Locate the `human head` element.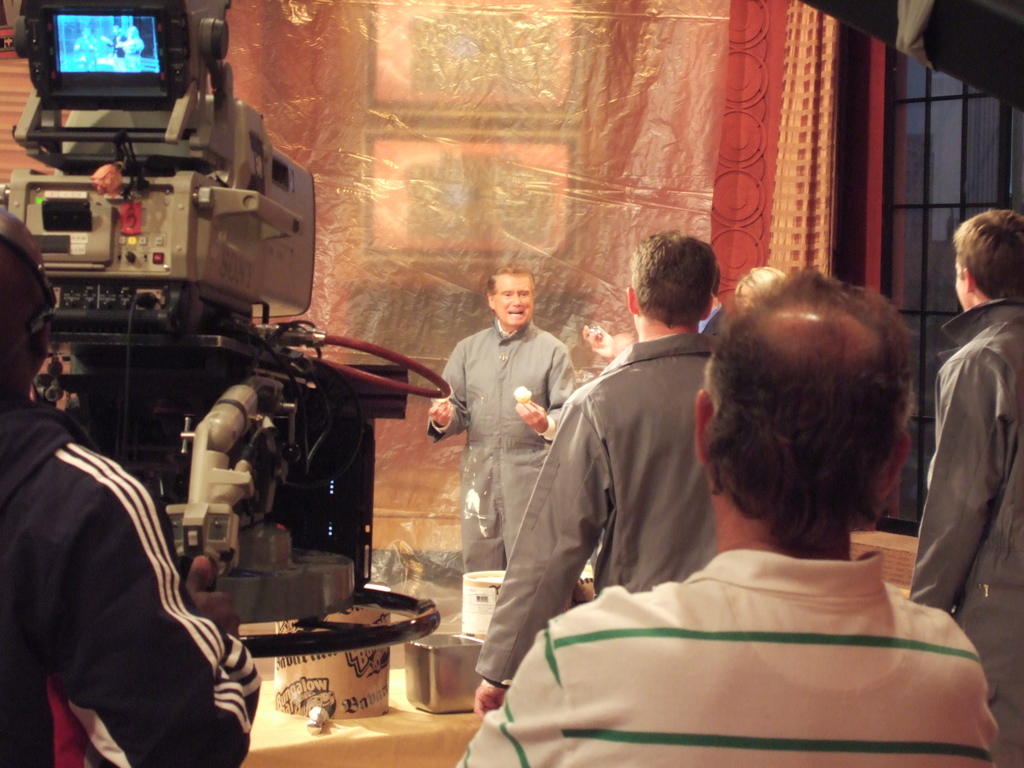
Element bbox: Rect(700, 241, 722, 299).
